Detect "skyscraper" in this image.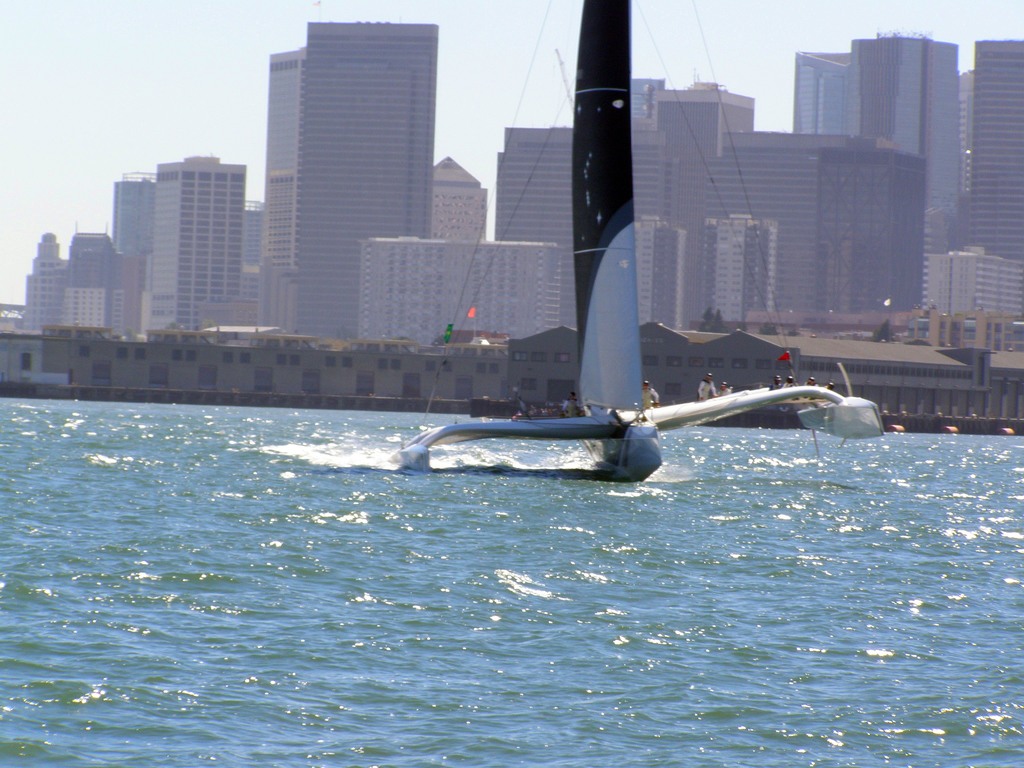
Detection: 291:22:439:345.
